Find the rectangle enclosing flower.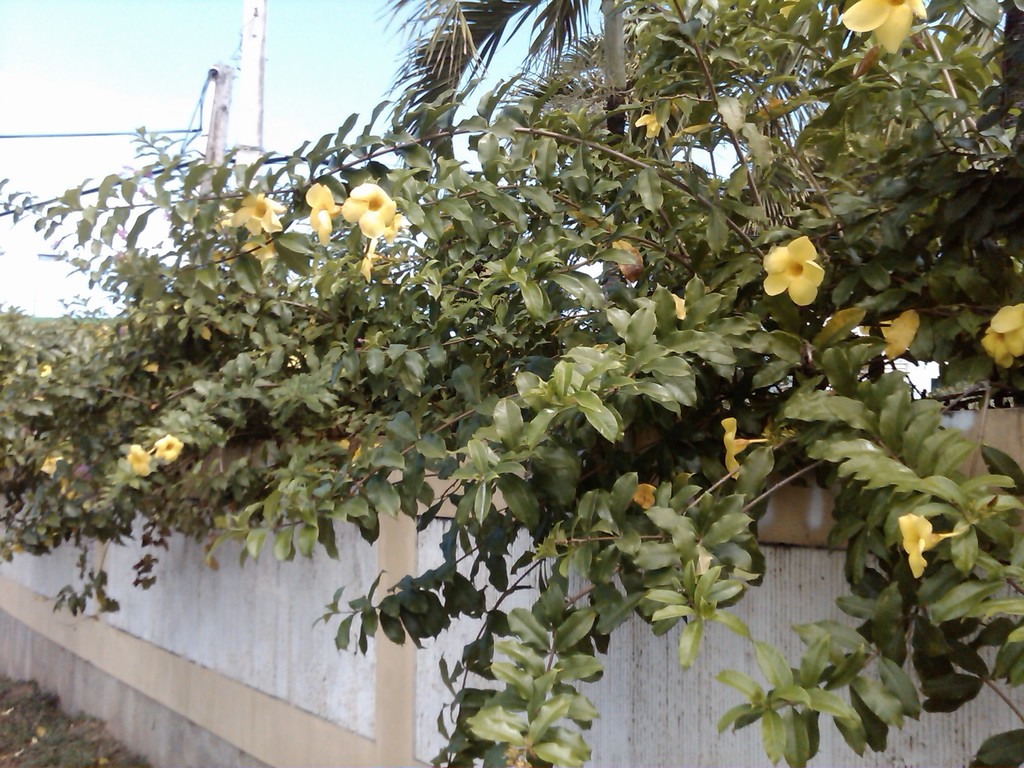
634,114,666,141.
